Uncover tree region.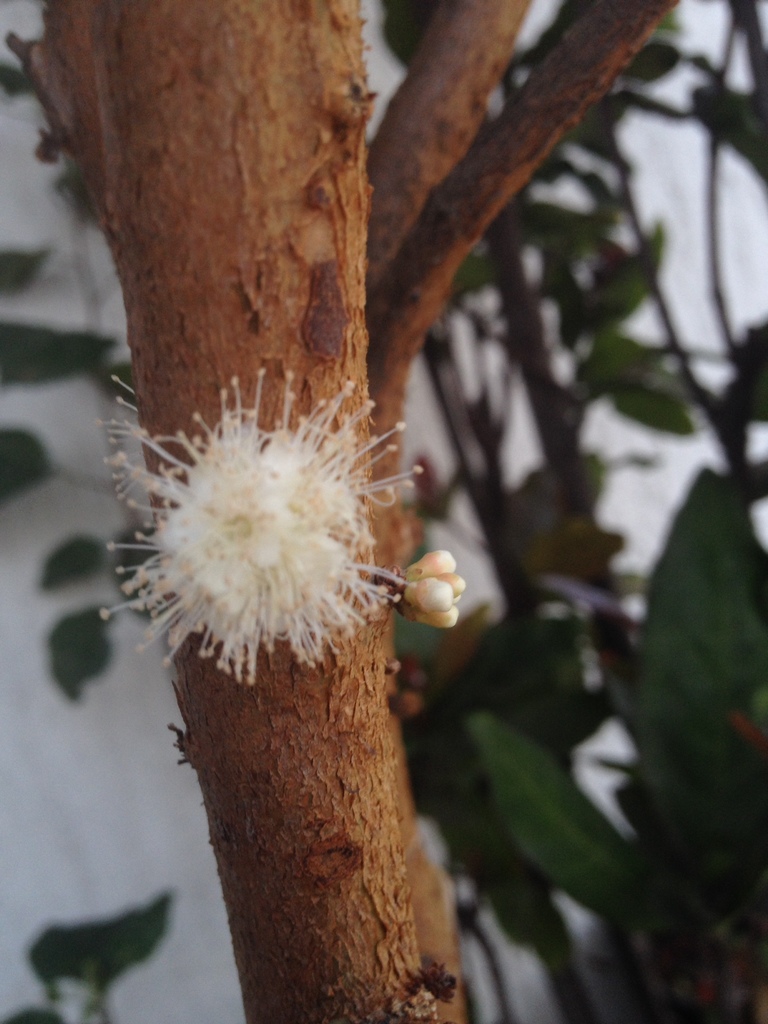
Uncovered: <box>0,0,767,1023</box>.
